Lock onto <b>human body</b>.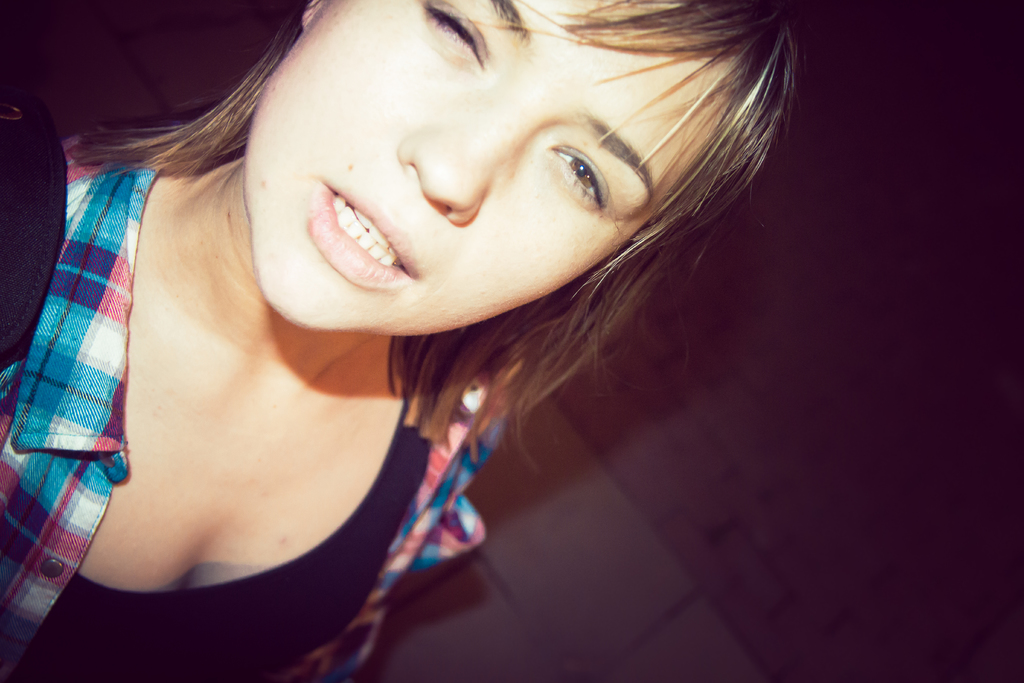
Locked: (x1=29, y1=0, x2=842, y2=667).
